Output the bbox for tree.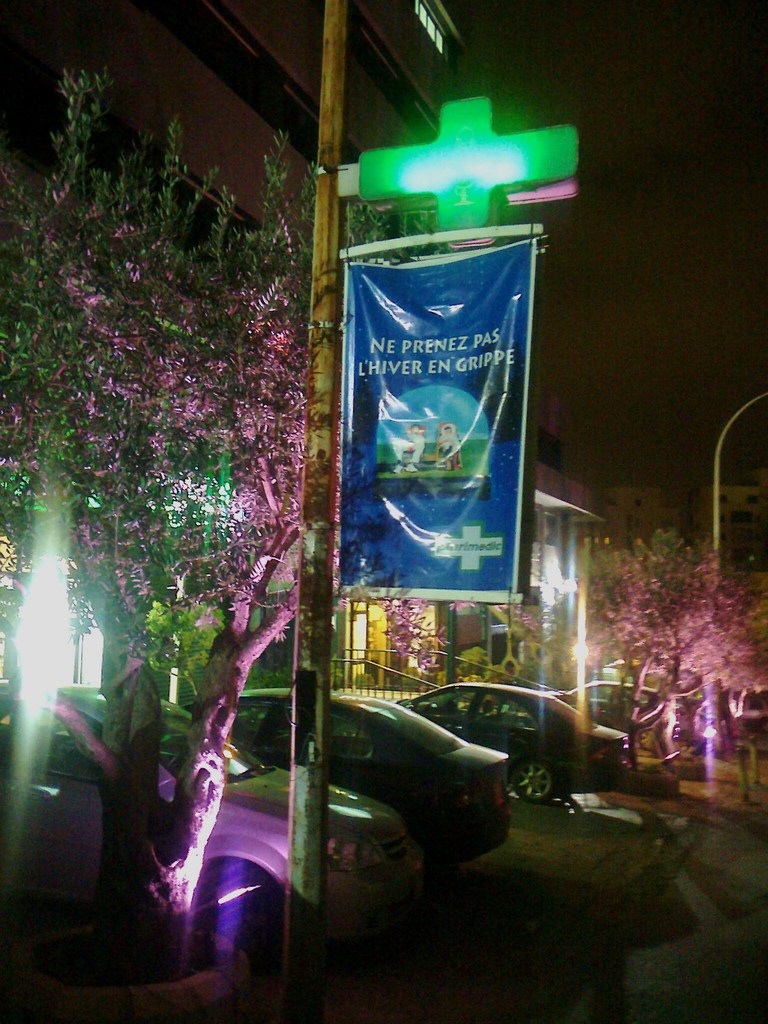
bbox=(681, 564, 767, 770).
